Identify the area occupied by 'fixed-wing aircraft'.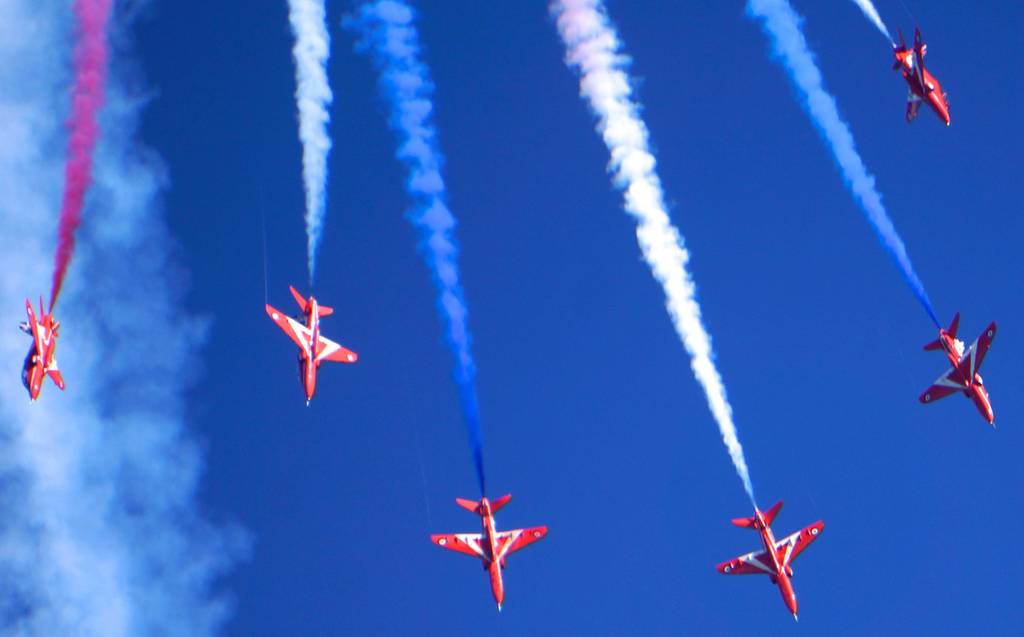
Area: 920,312,998,425.
